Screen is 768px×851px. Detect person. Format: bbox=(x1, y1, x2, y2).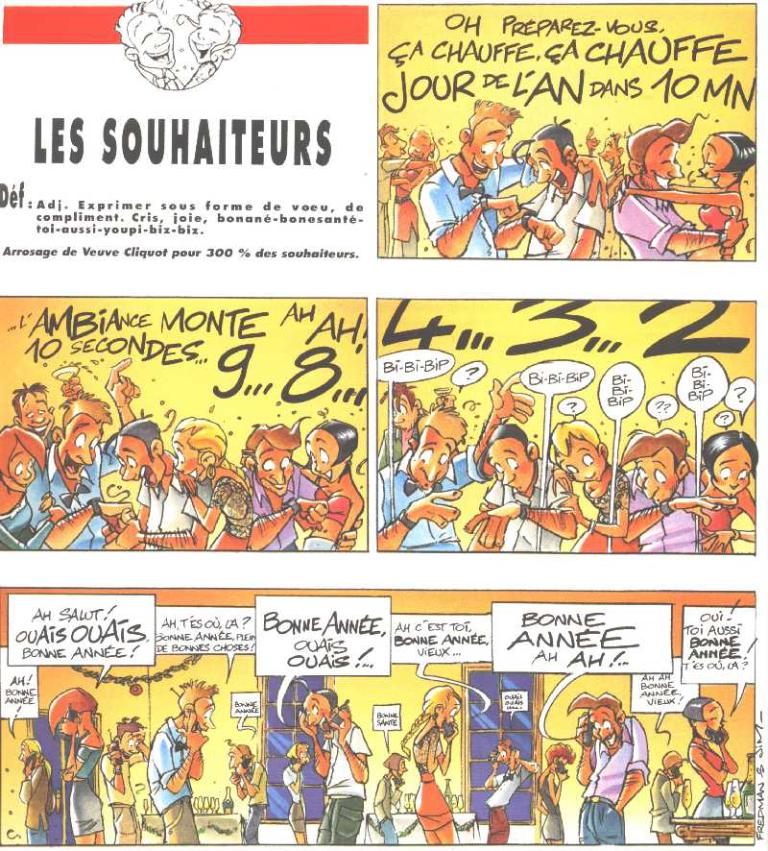
bbox=(375, 756, 408, 848).
